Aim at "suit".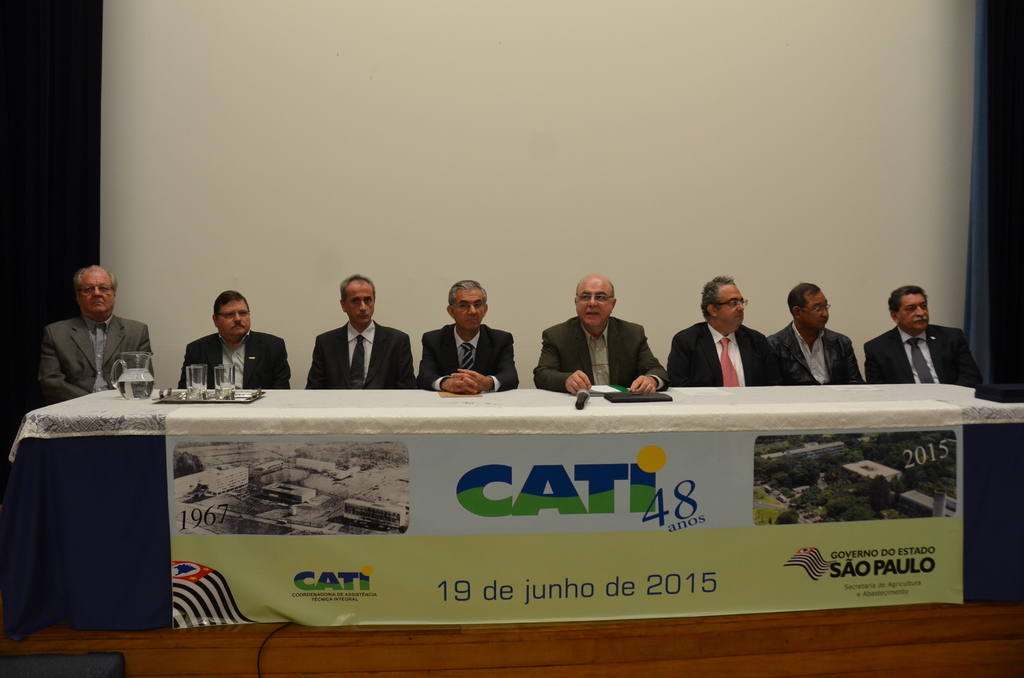
Aimed at crop(863, 325, 982, 396).
